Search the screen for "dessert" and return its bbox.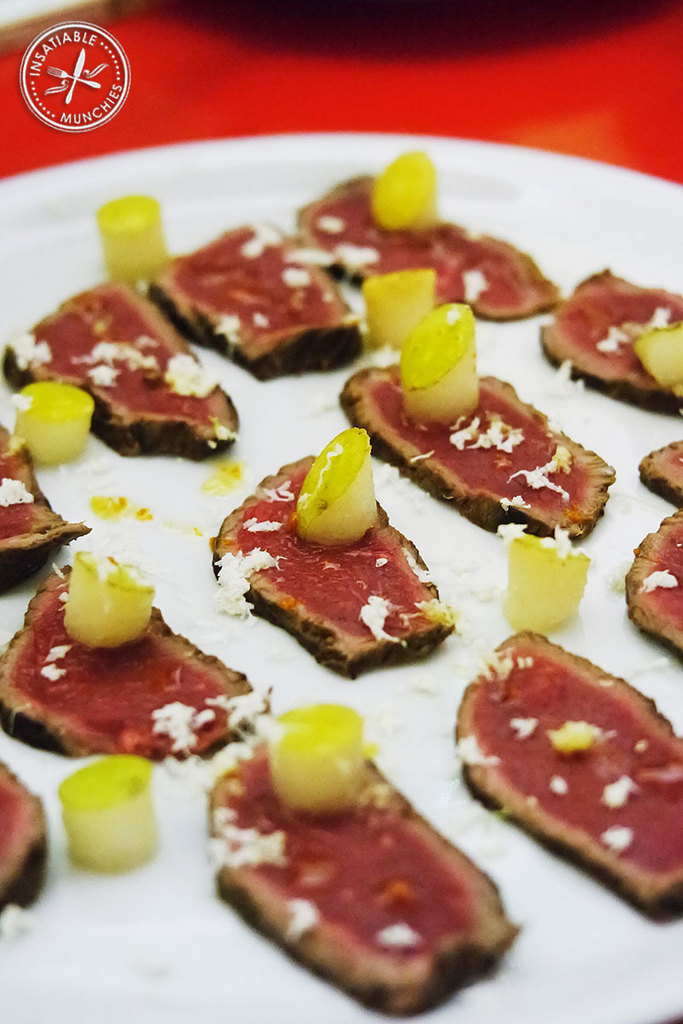
Found: box=[210, 420, 473, 681].
